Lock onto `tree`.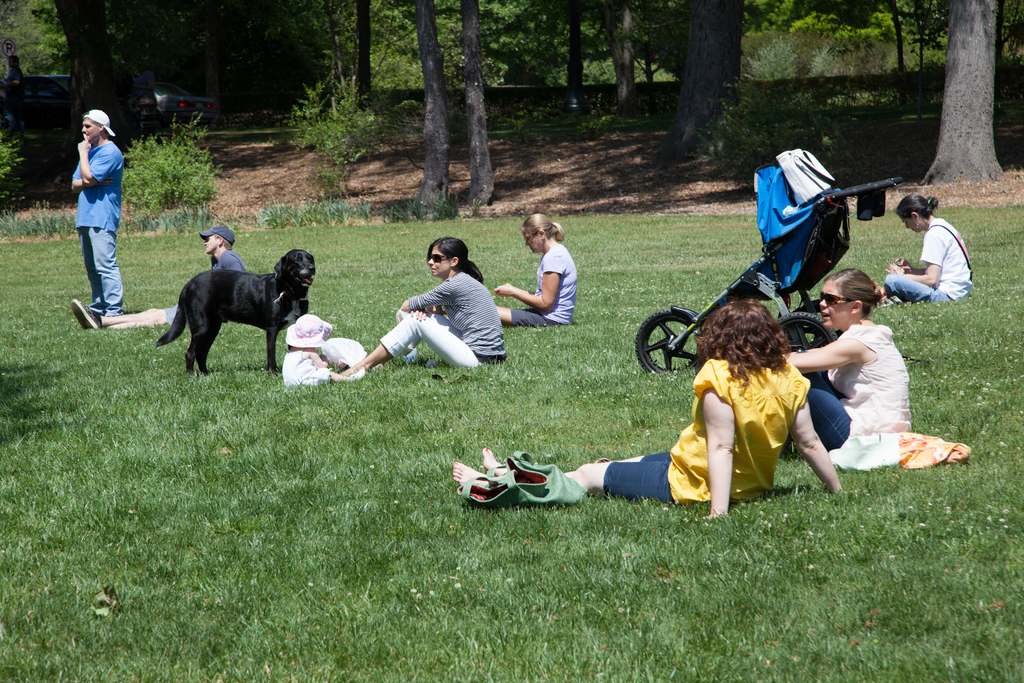
Locked: (0, 0, 151, 89).
